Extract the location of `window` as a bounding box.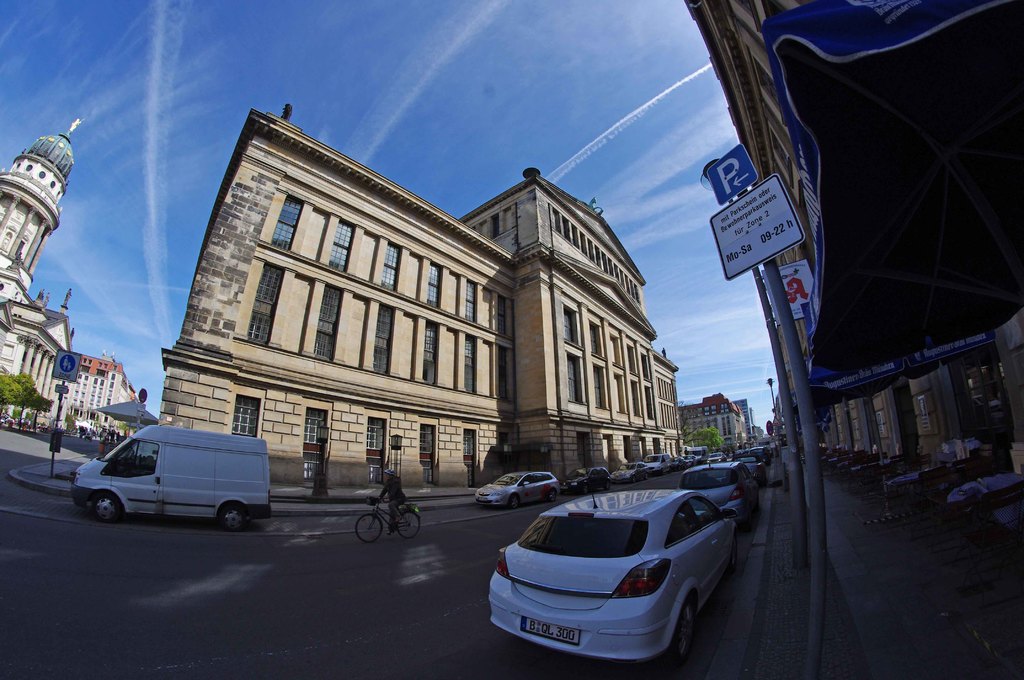
crop(467, 433, 477, 476).
